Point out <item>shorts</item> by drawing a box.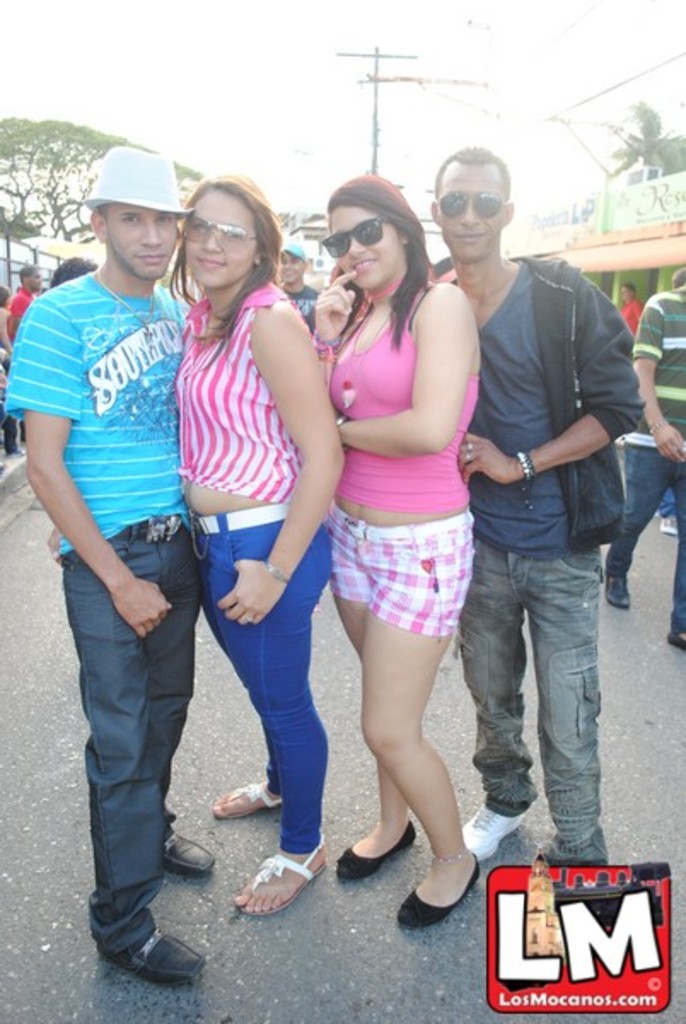
336:510:485:652.
